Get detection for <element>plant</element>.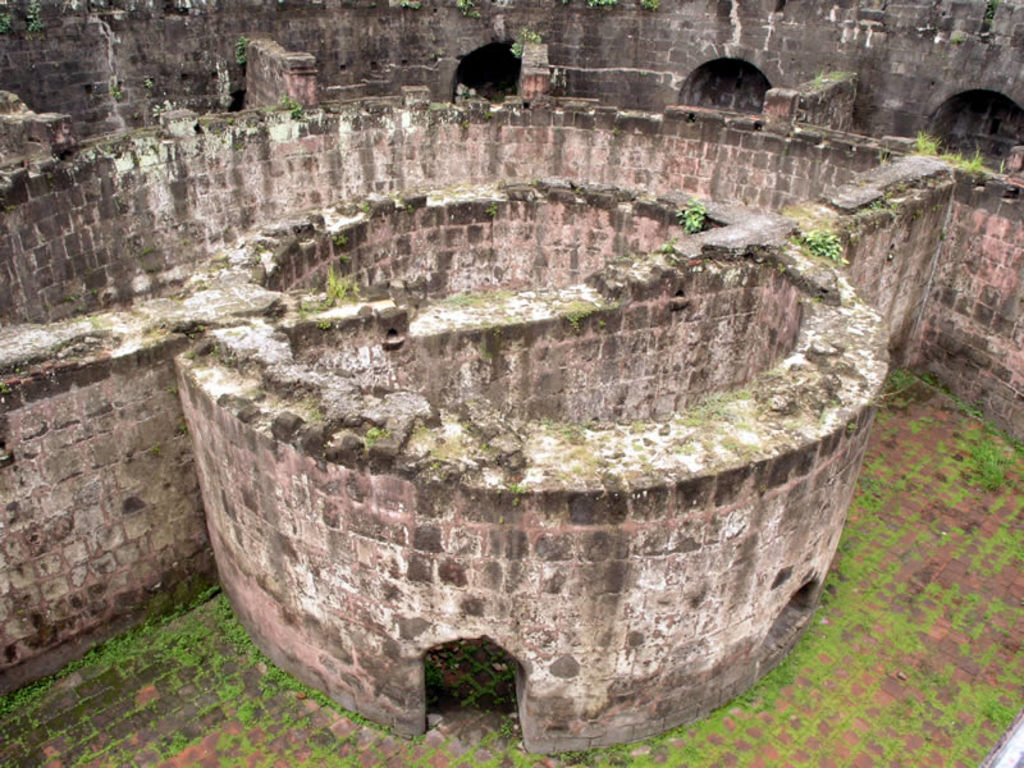
Detection: 672, 198, 705, 236.
